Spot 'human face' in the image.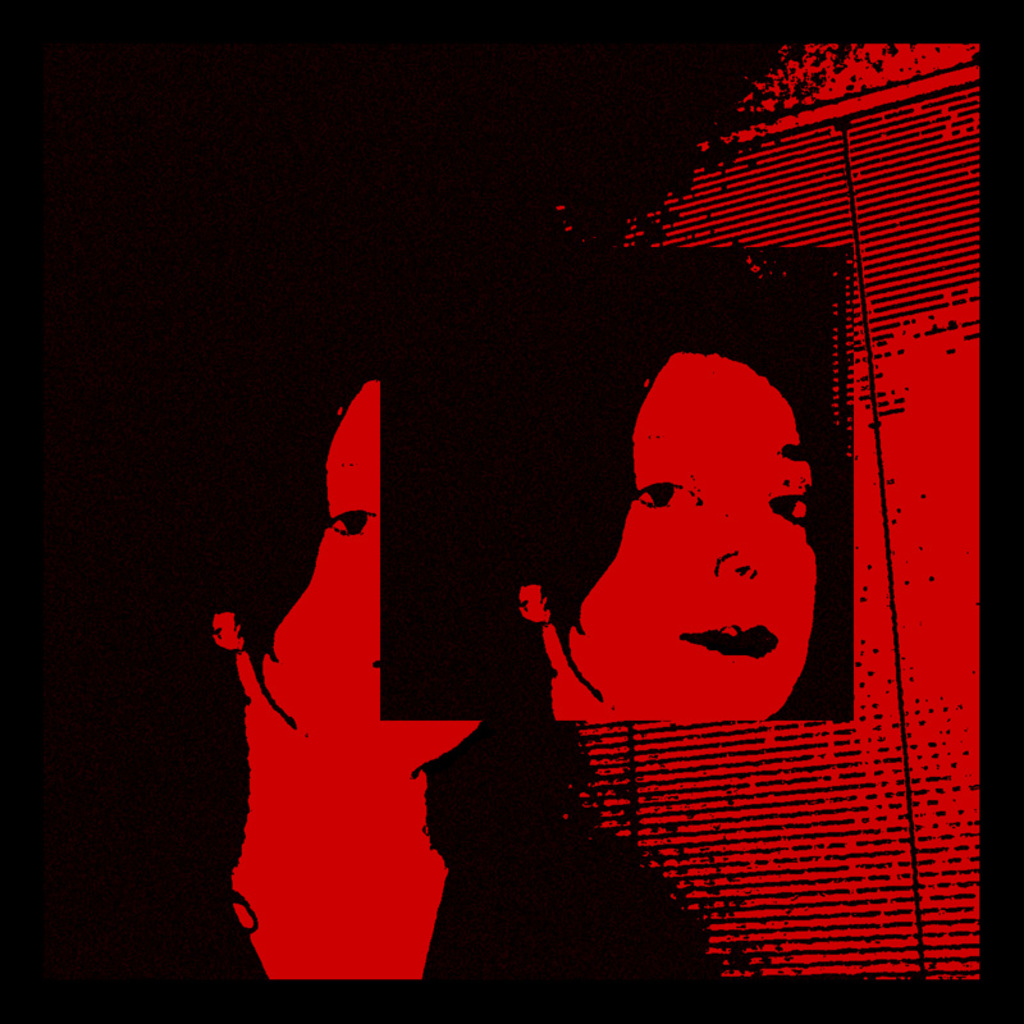
'human face' found at l=572, t=351, r=818, b=723.
